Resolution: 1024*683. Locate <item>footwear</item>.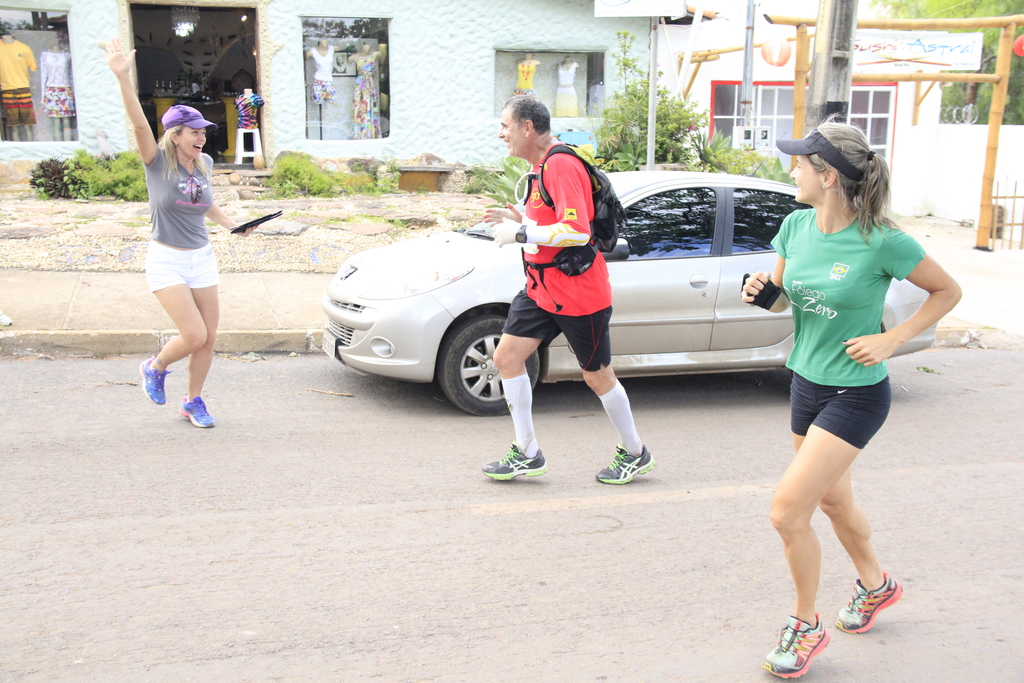
select_region(592, 443, 655, 482).
